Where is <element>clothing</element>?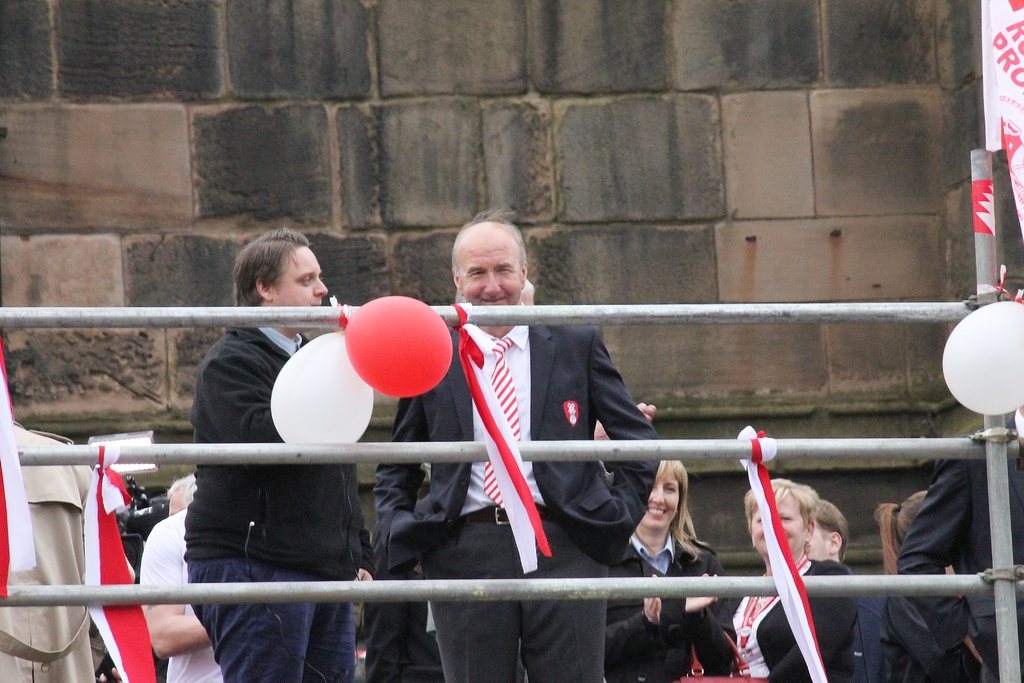
(x1=887, y1=441, x2=1023, y2=675).
